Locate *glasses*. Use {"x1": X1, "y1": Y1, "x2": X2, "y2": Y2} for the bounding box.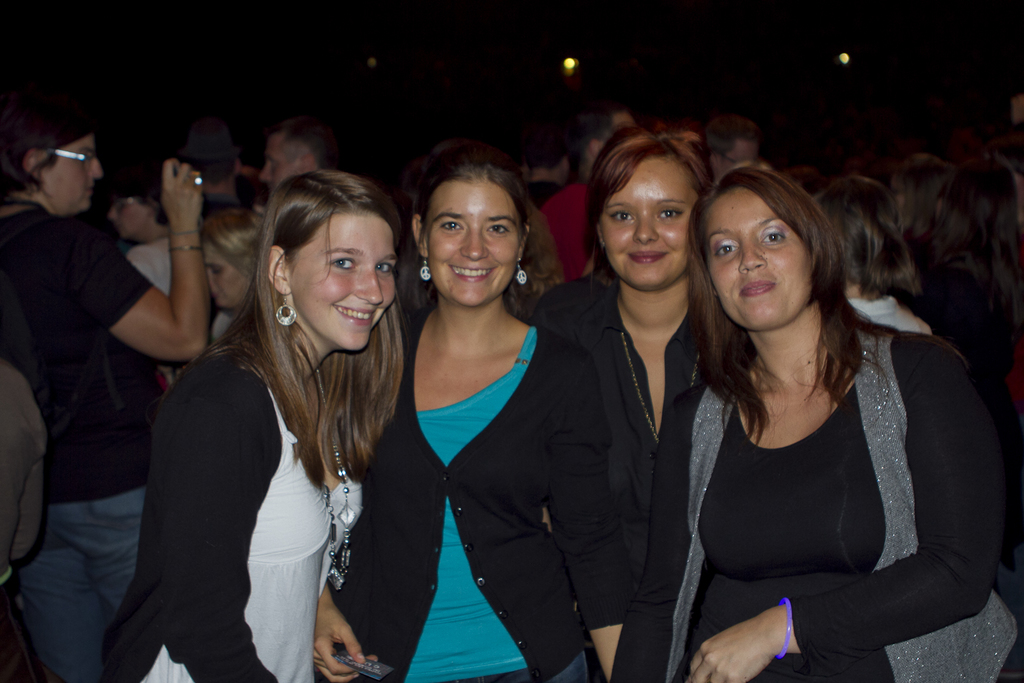
{"x1": 723, "y1": 155, "x2": 751, "y2": 169}.
